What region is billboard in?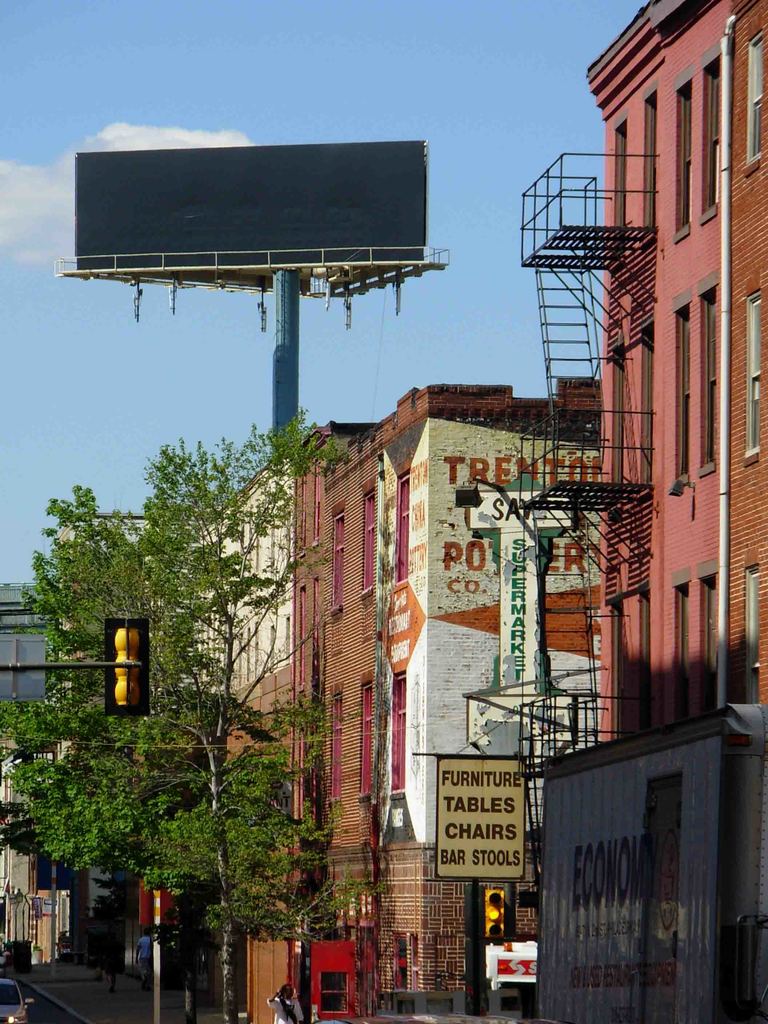
BBox(499, 526, 535, 694).
